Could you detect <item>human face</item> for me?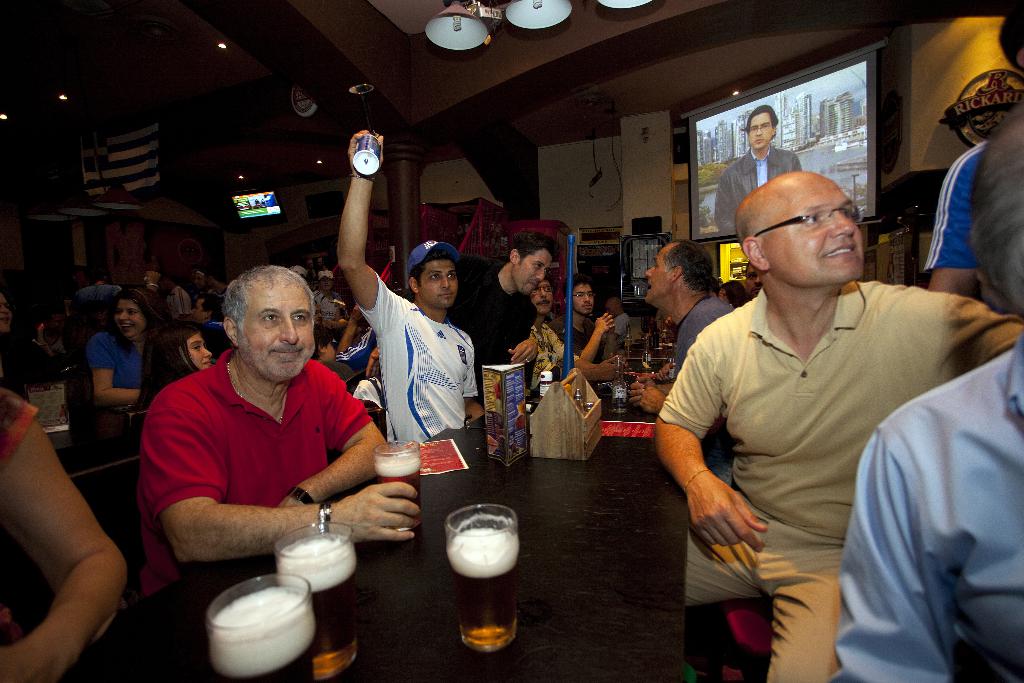
Detection result: <region>643, 247, 664, 302</region>.
